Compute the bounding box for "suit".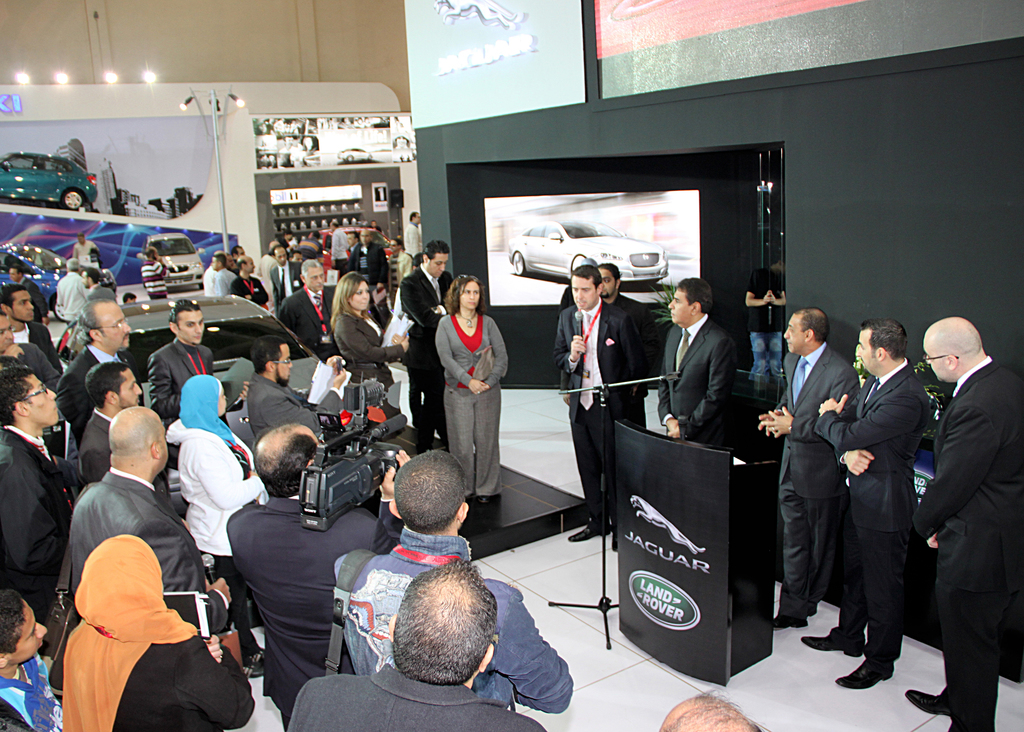
bbox(0, 422, 83, 618).
